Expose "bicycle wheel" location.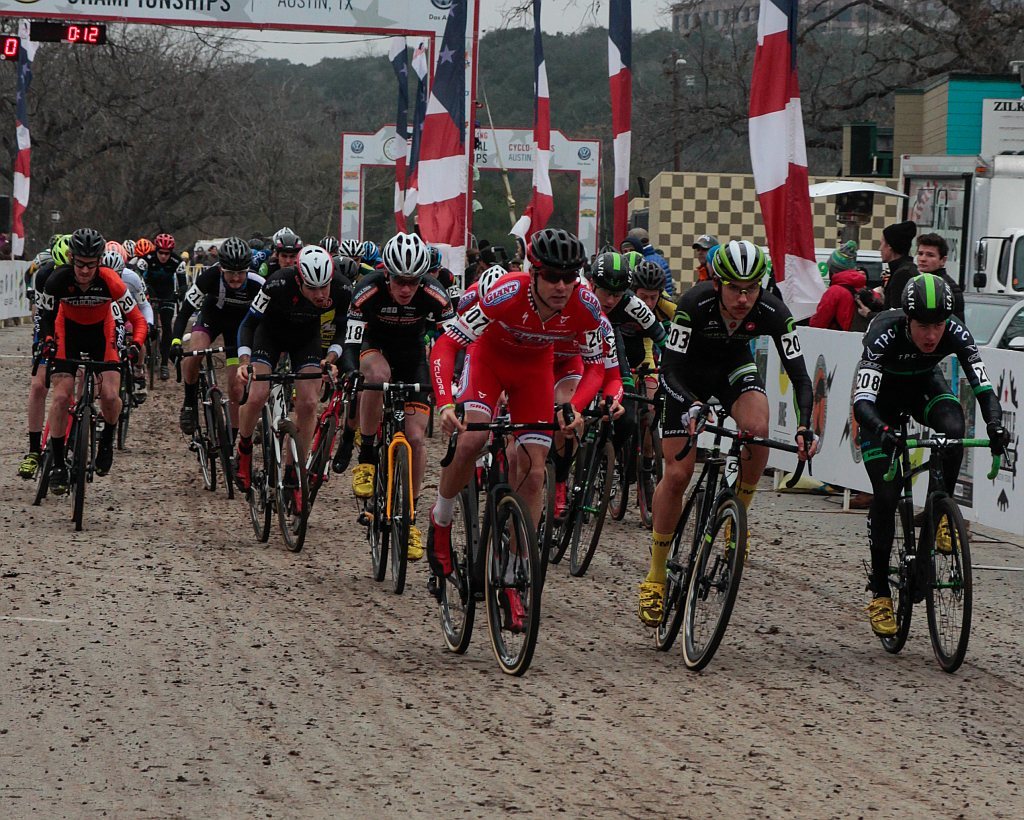
Exposed at [left=569, top=436, right=612, bottom=576].
